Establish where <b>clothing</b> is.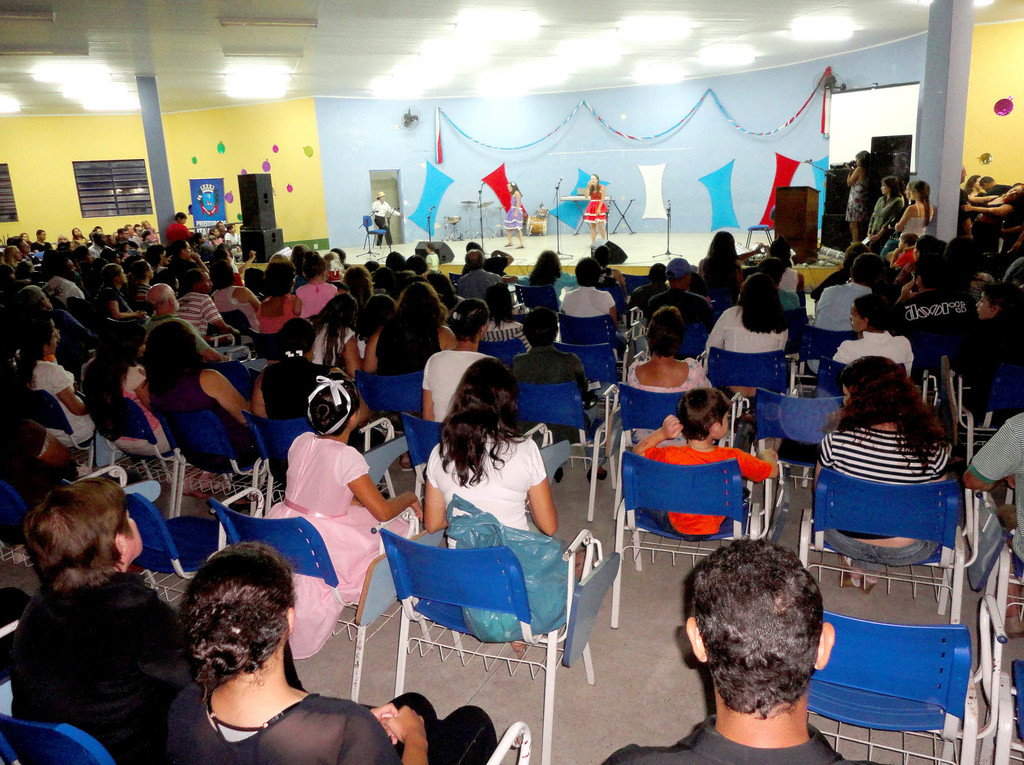
Established at x1=167 y1=219 x2=196 y2=248.
